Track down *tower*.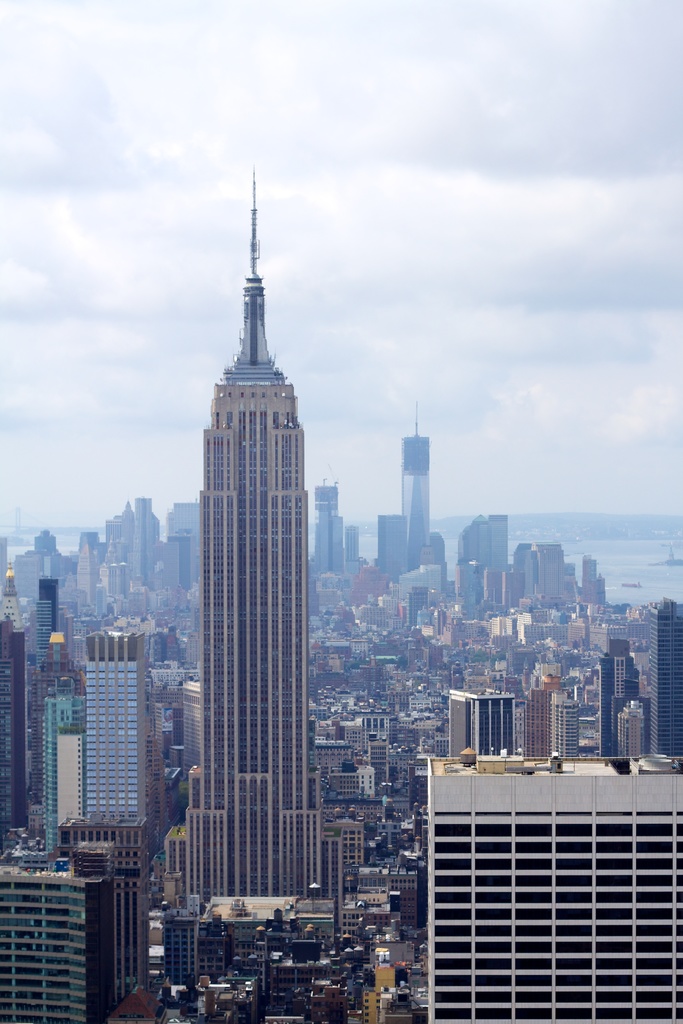
Tracked to box=[656, 595, 682, 757].
